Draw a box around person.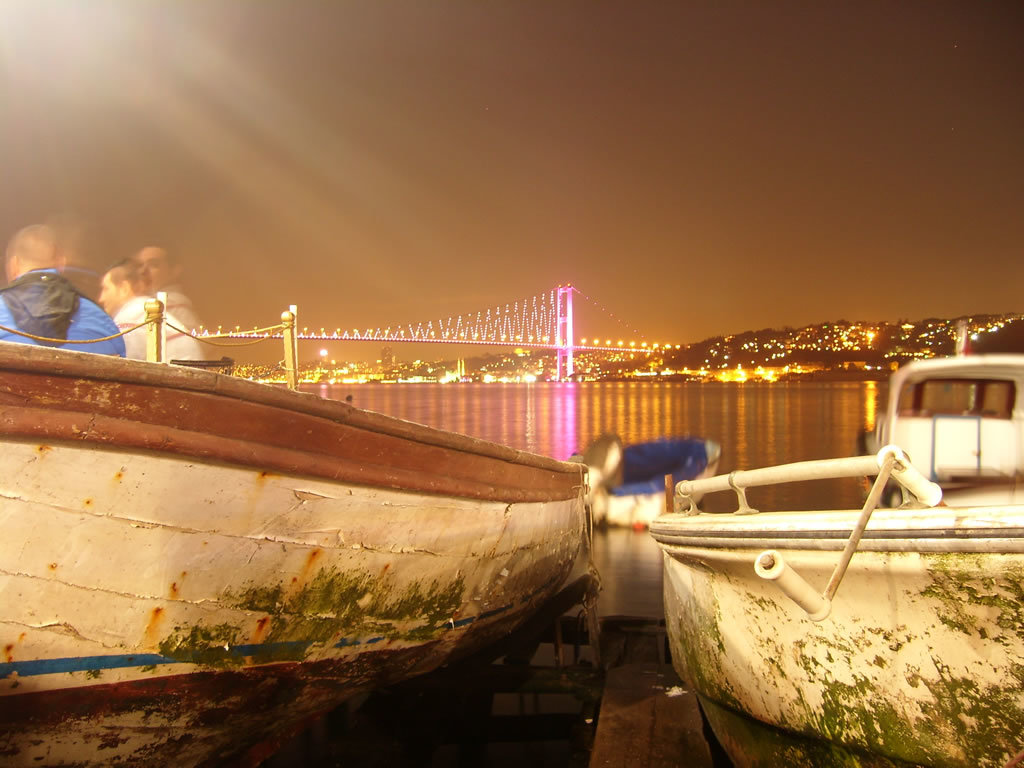
bbox(127, 236, 222, 362).
